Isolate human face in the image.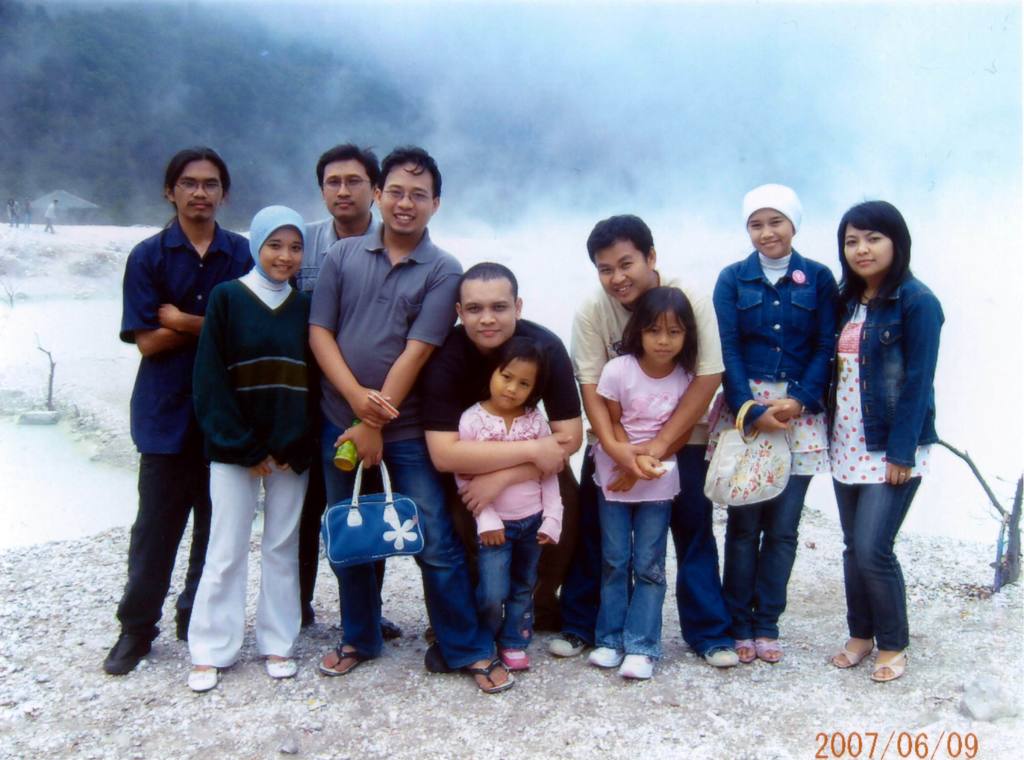
Isolated region: detection(323, 161, 374, 227).
